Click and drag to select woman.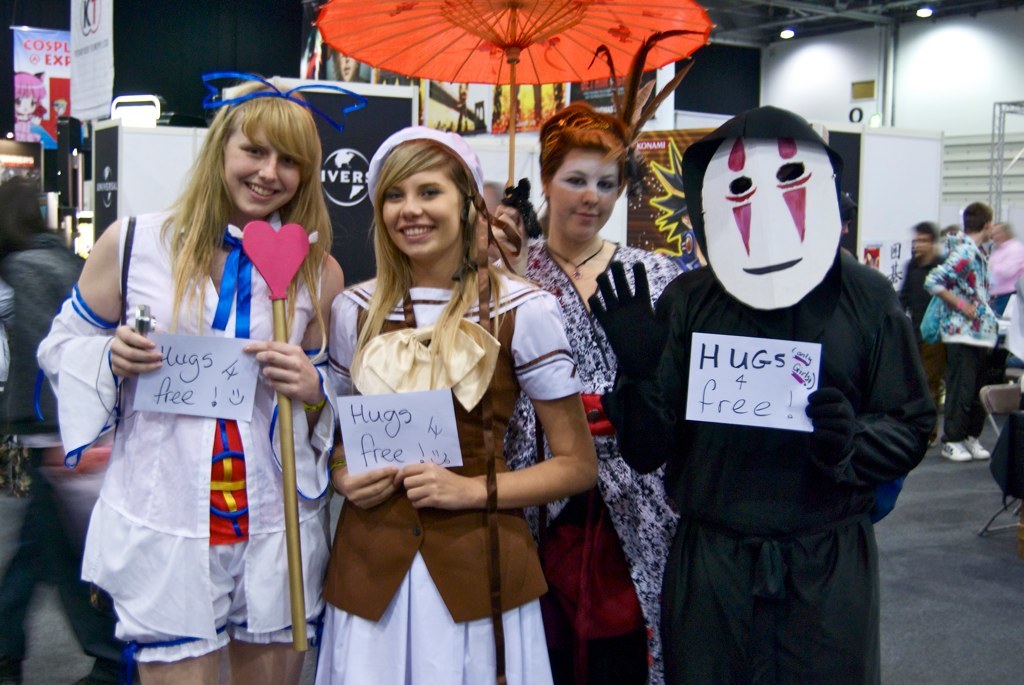
Selection: crop(494, 96, 691, 684).
